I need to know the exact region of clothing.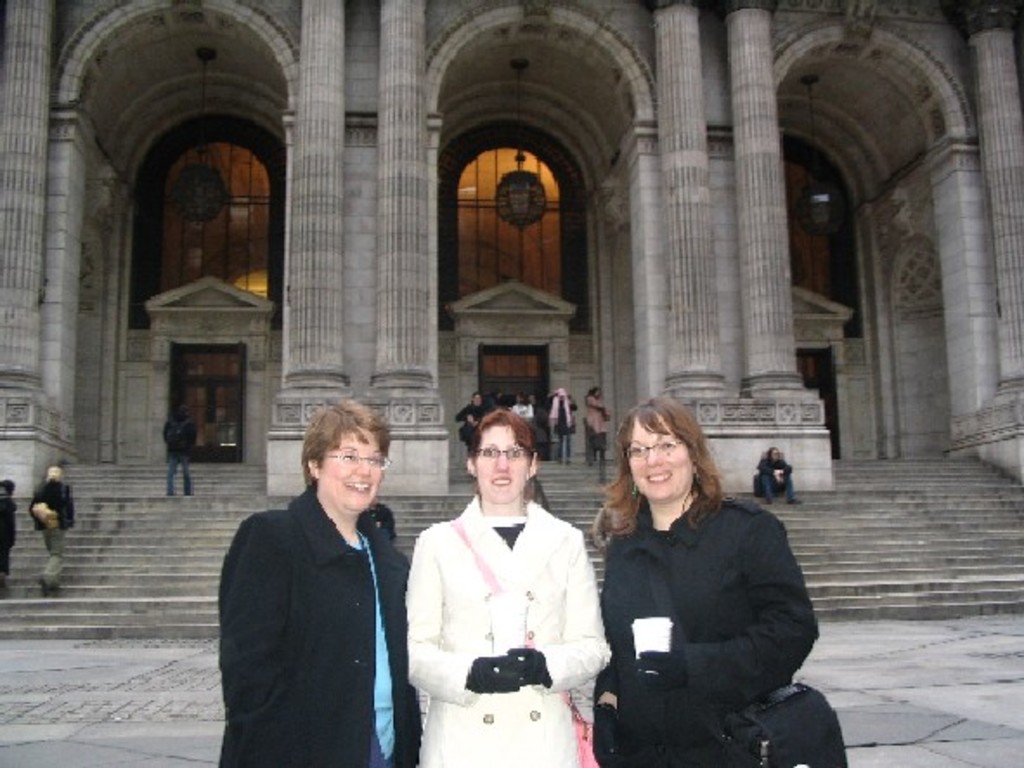
Region: Rect(213, 437, 418, 766).
